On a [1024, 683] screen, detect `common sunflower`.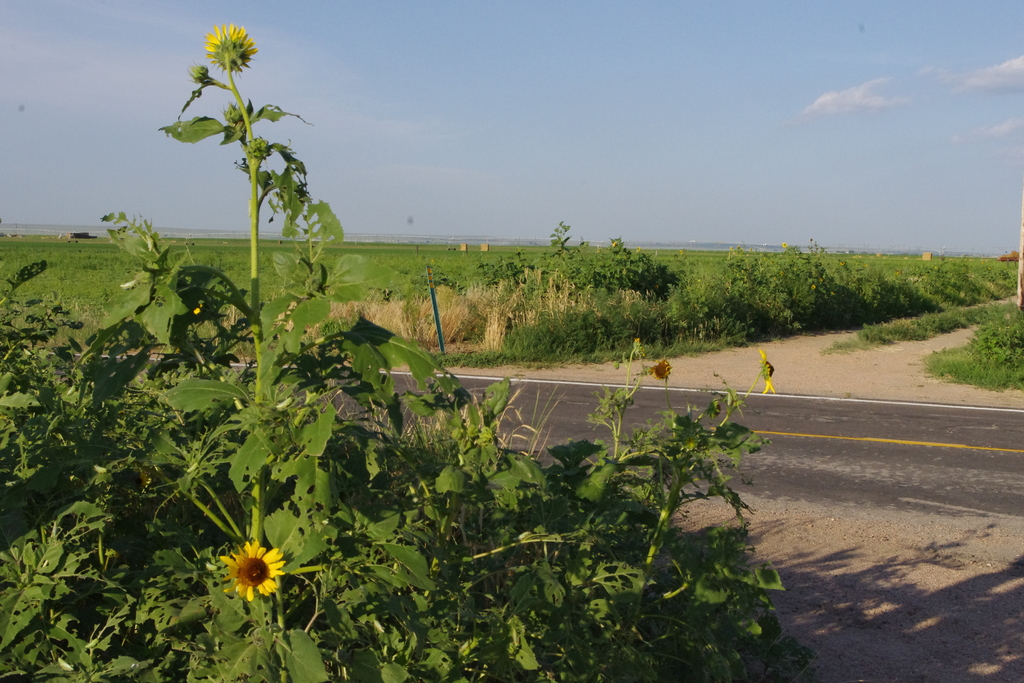
209 21 252 79.
